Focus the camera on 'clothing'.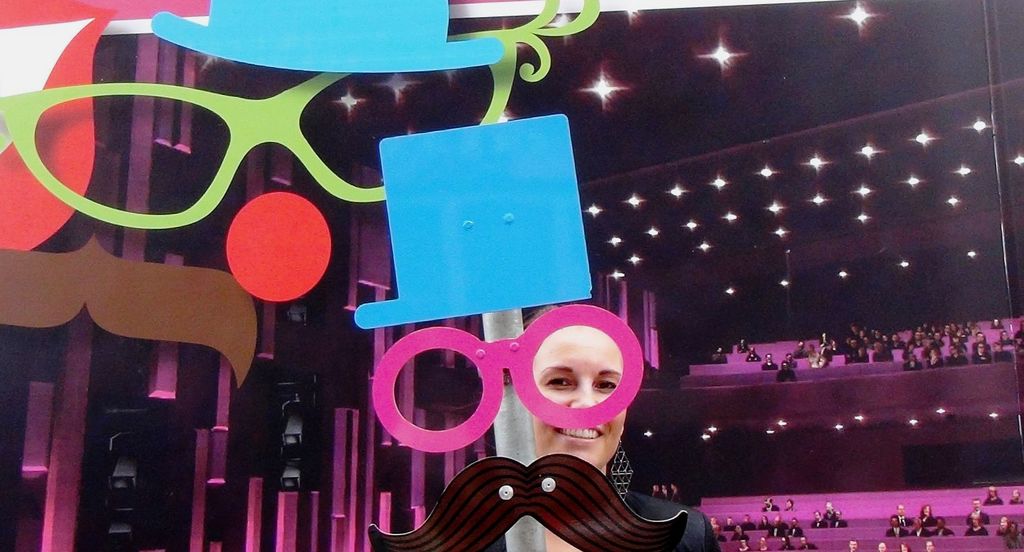
Focus region: crop(1009, 499, 1023, 504).
